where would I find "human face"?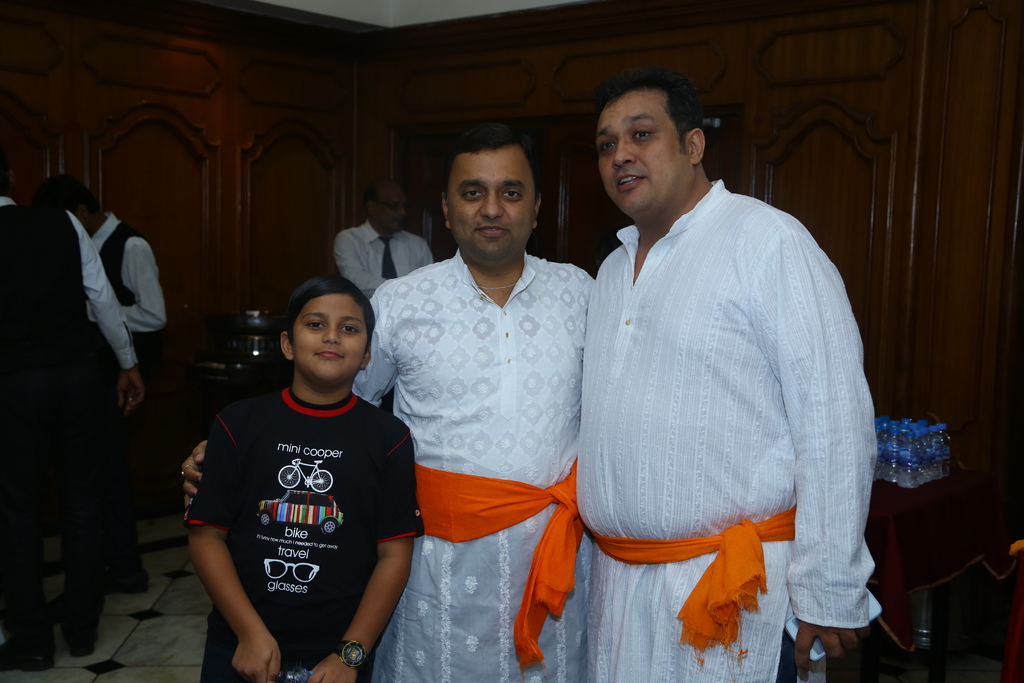
At bbox=(598, 99, 691, 213).
